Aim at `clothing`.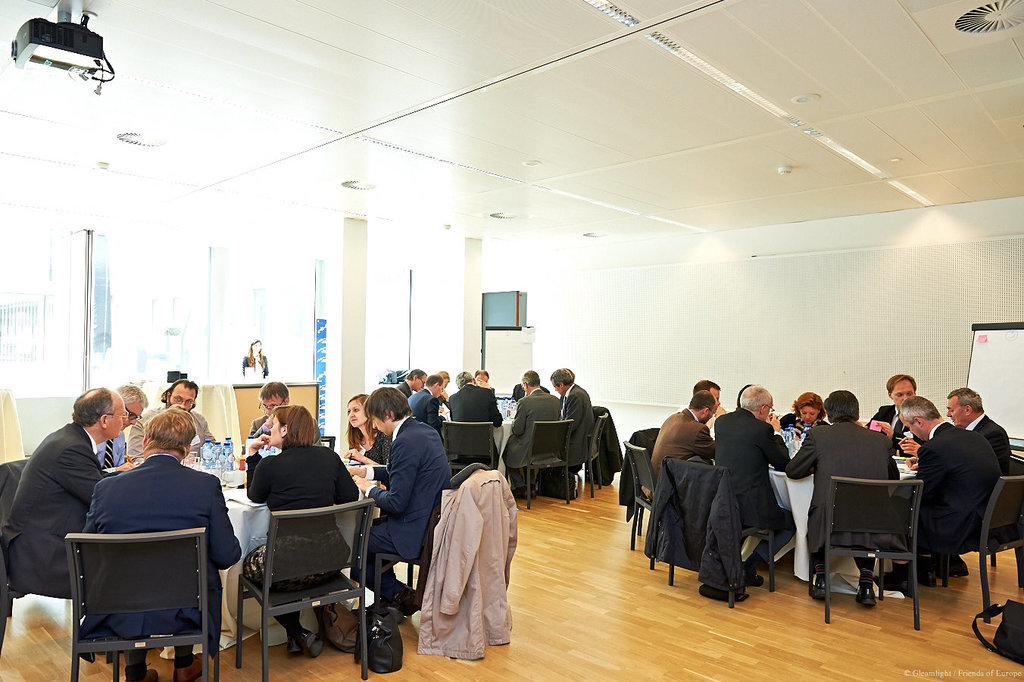
Aimed at pyautogui.locateOnScreen(397, 380, 416, 401).
